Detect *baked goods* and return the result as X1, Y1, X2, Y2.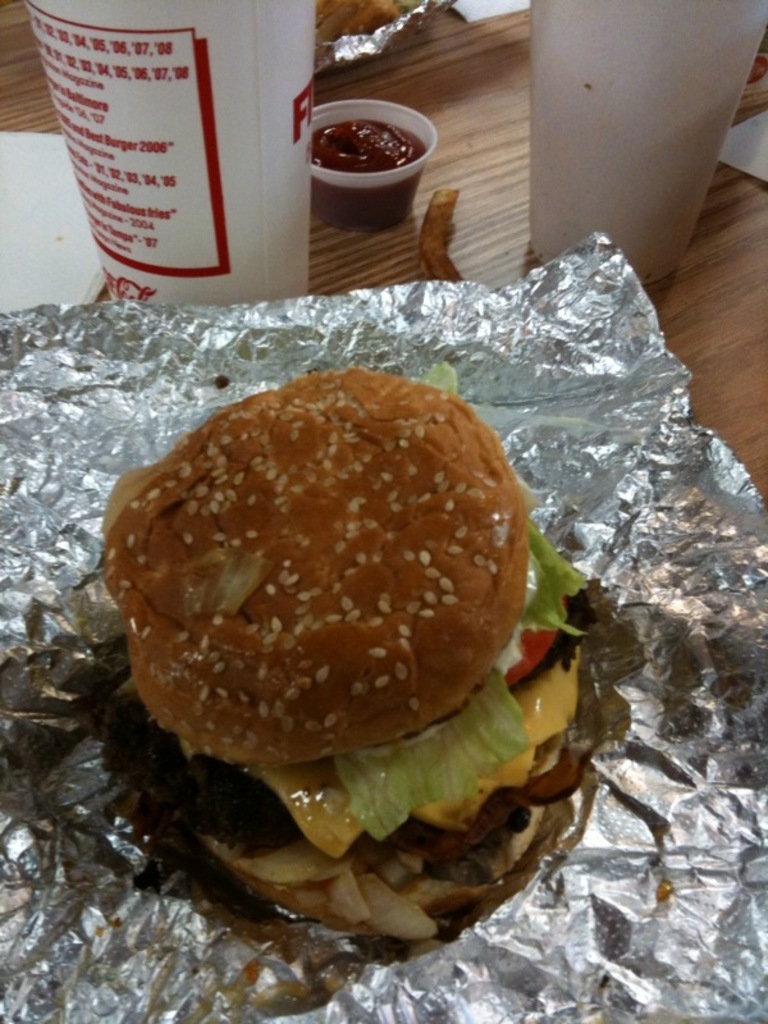
97, 360, 556, 873.
